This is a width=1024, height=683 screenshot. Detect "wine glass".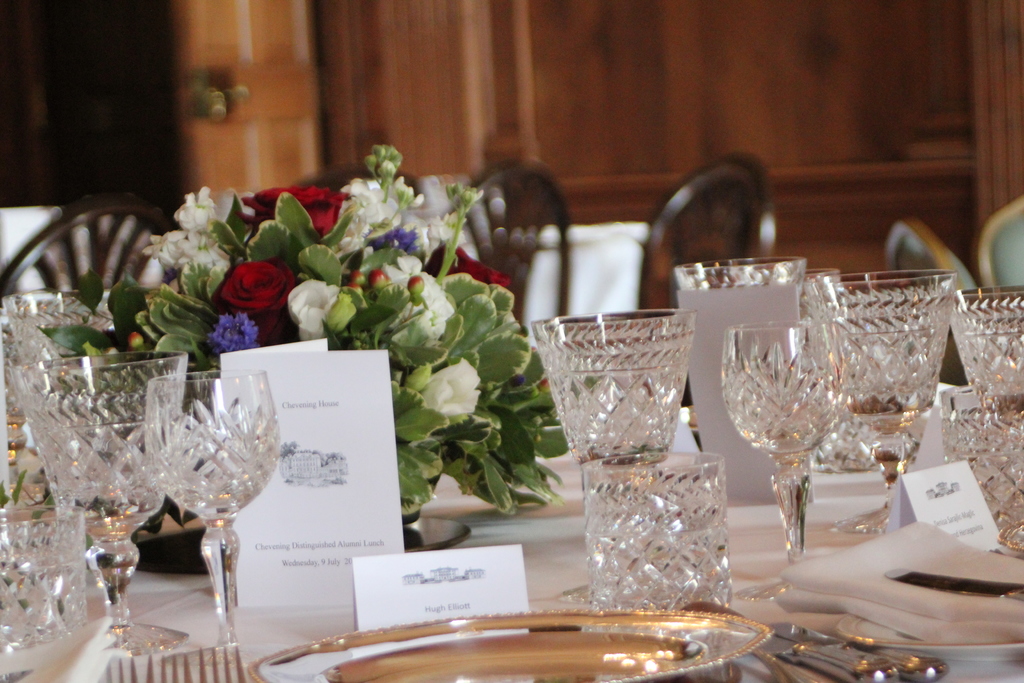
<bbox>579, 454, 734, 613</bbox>.
